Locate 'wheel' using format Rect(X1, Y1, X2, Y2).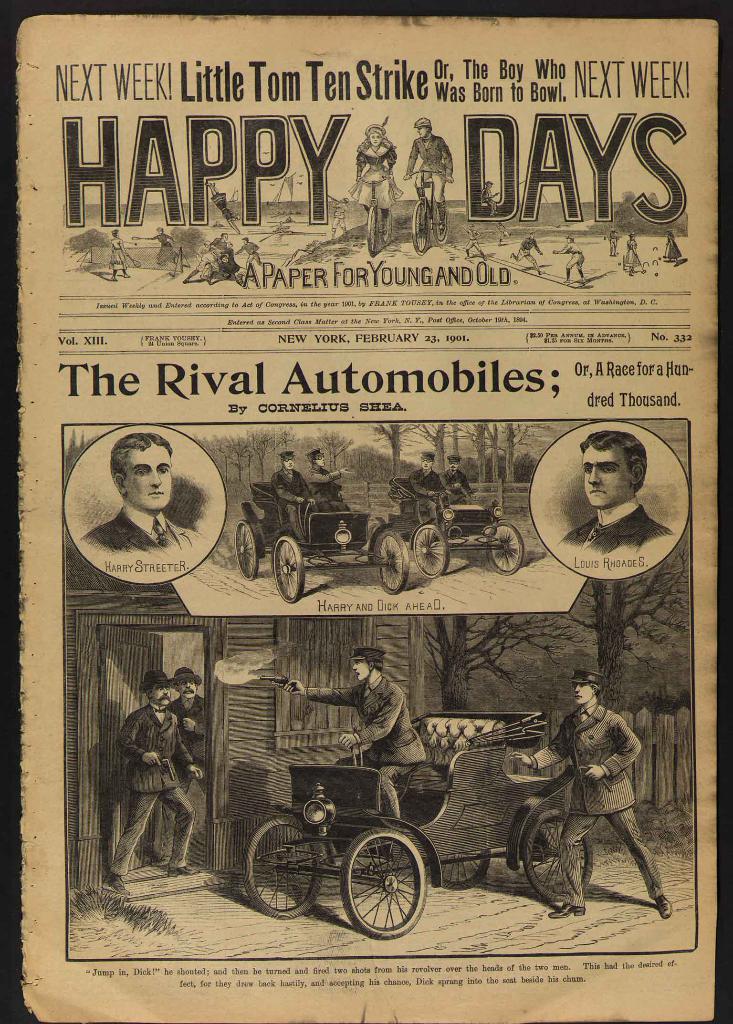
Rect(229, 520, 264, 581).
